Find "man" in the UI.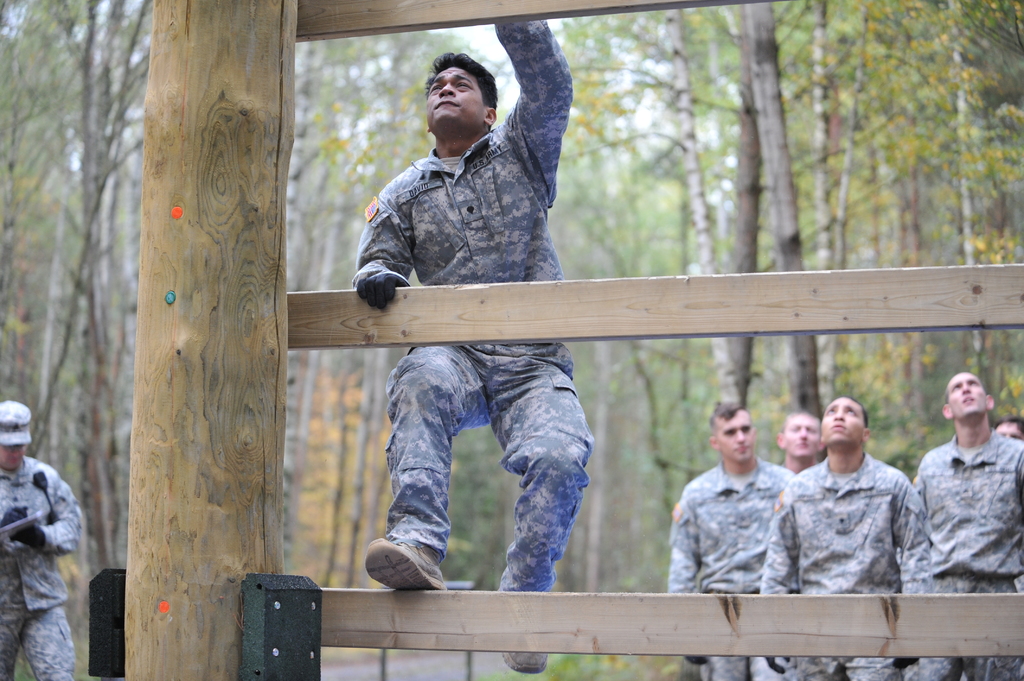
UI element at bbox=(997, 416, 1023, 450).
